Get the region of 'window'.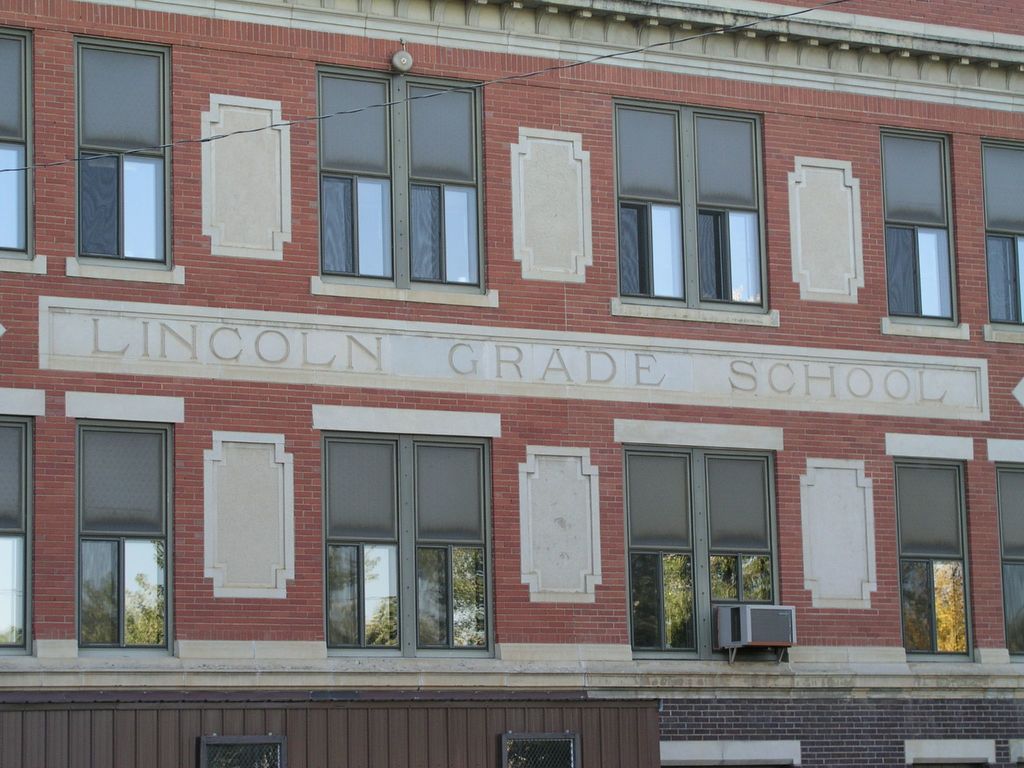
l=61, t=416, r=182, b=668.
